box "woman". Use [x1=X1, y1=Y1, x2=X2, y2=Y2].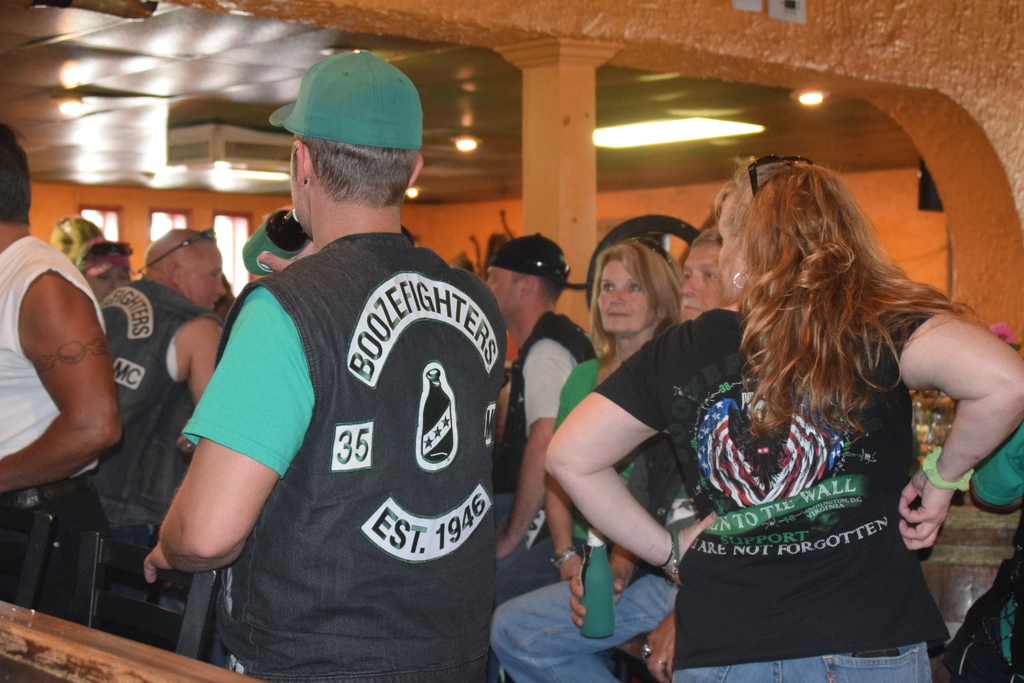
[x1=643, y1=151, x2=997, y2=671].
